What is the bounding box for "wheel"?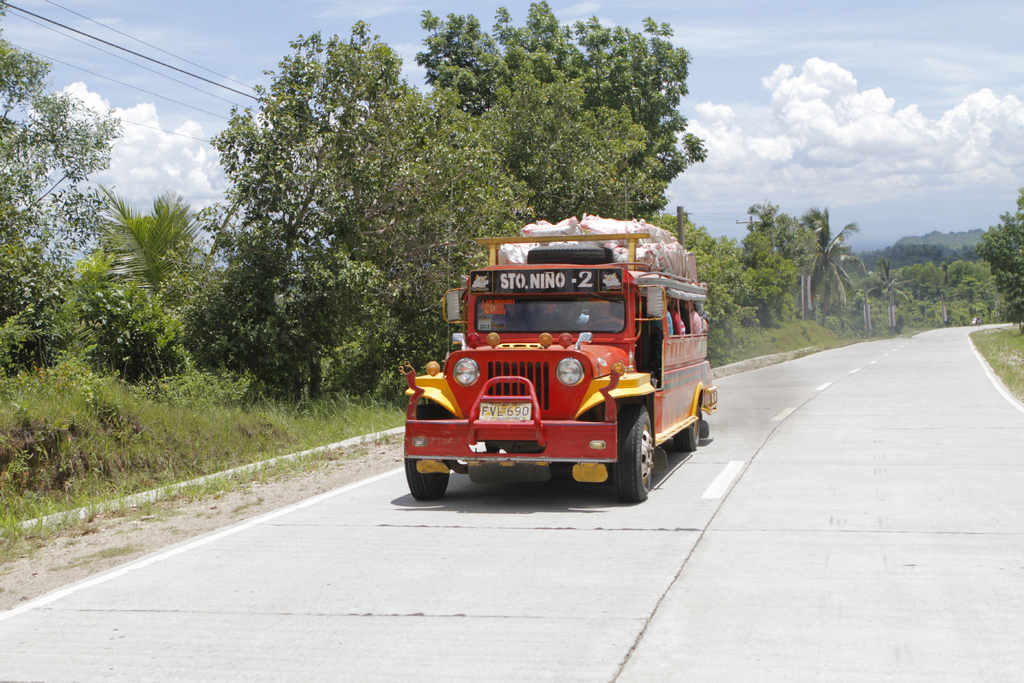
x1=612, y1=413, x2=668, y2=497.
